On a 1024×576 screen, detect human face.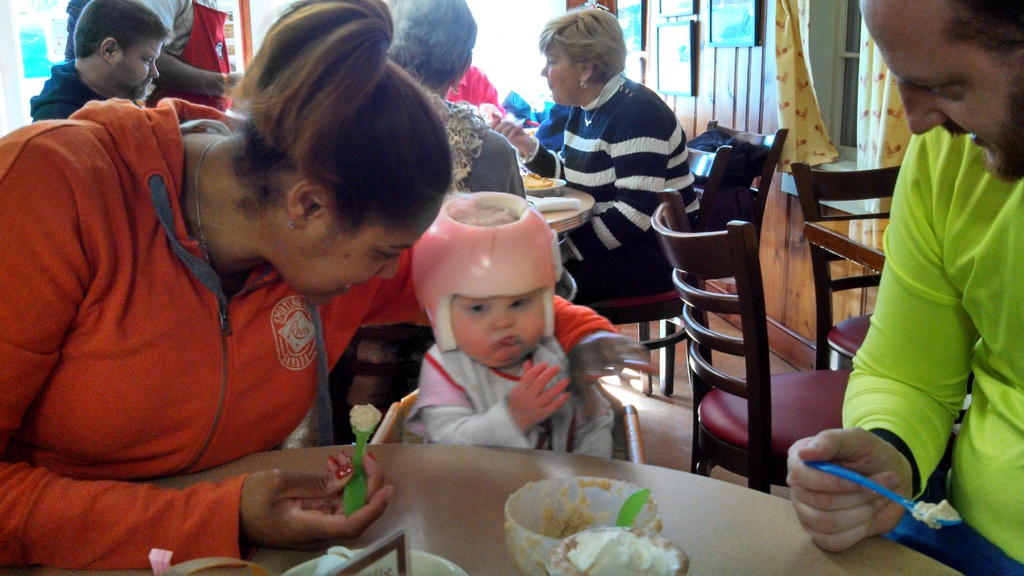
rect(538, 40, 579, 104).
